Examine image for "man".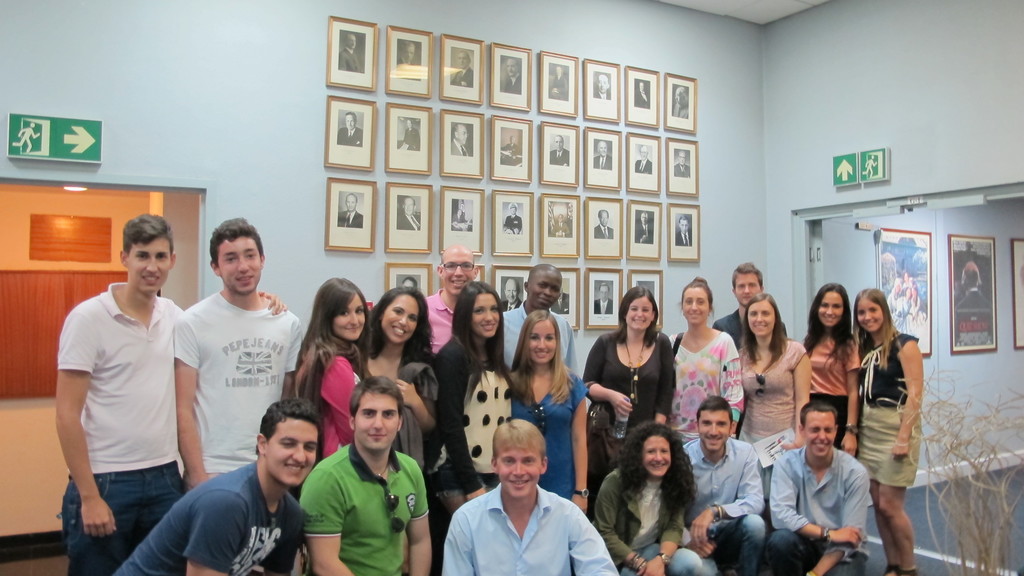
Examination result: [x1=337, y1=192, x2=364, y2=227].
